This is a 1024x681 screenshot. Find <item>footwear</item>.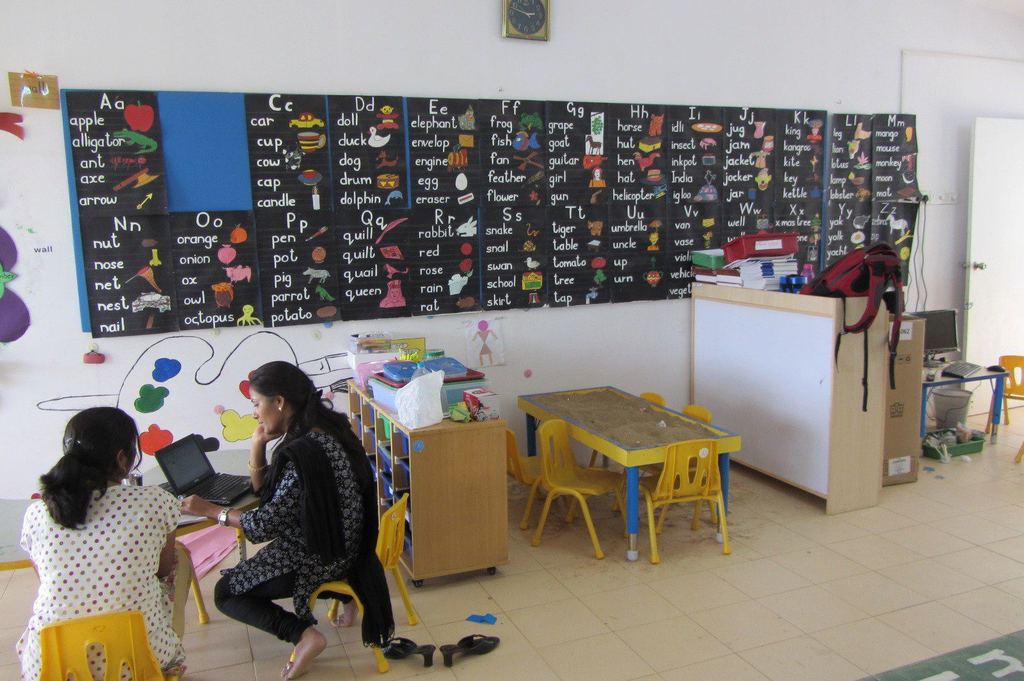
Bounding box: (left=440, top=633, right=499, bottom=674).
